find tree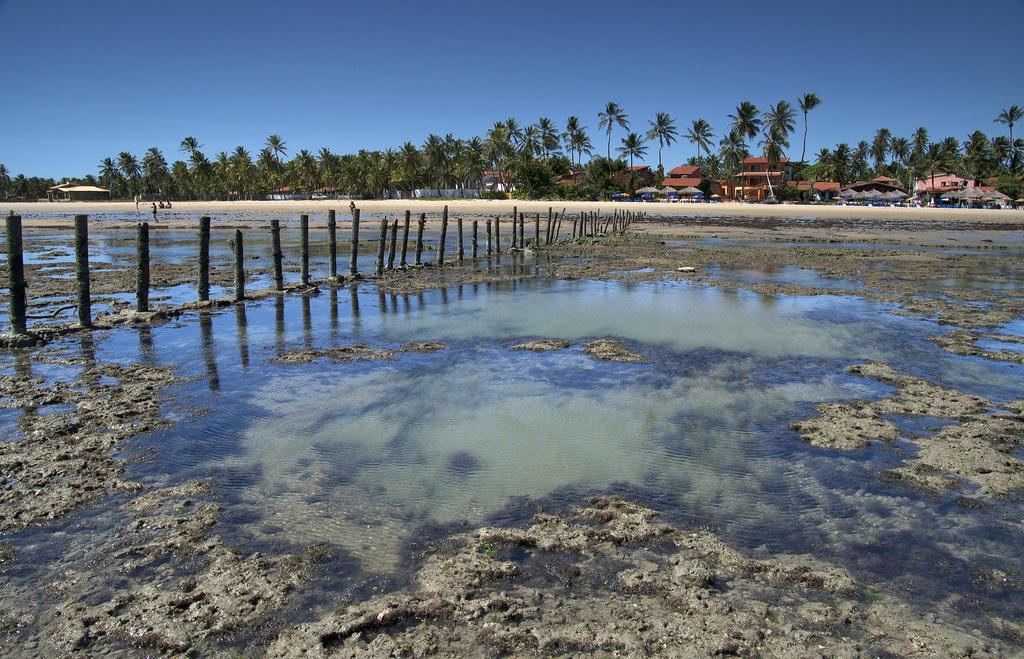
599,104,628,179
